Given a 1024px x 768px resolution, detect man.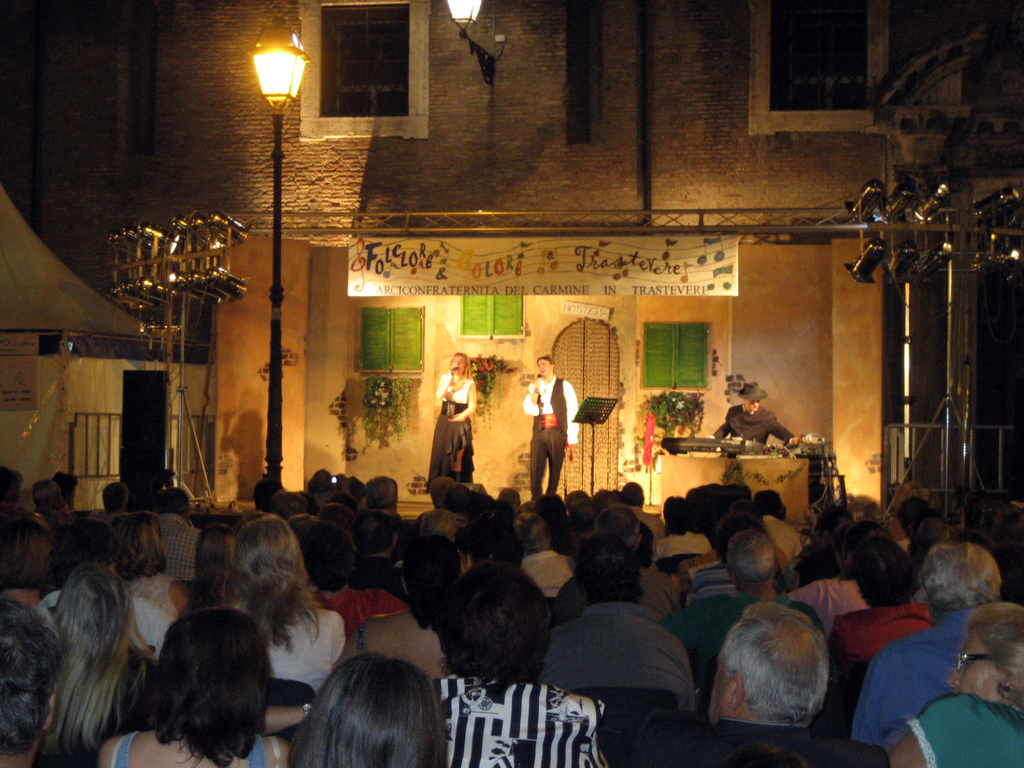
BBox(708, 379, 803, 460).
